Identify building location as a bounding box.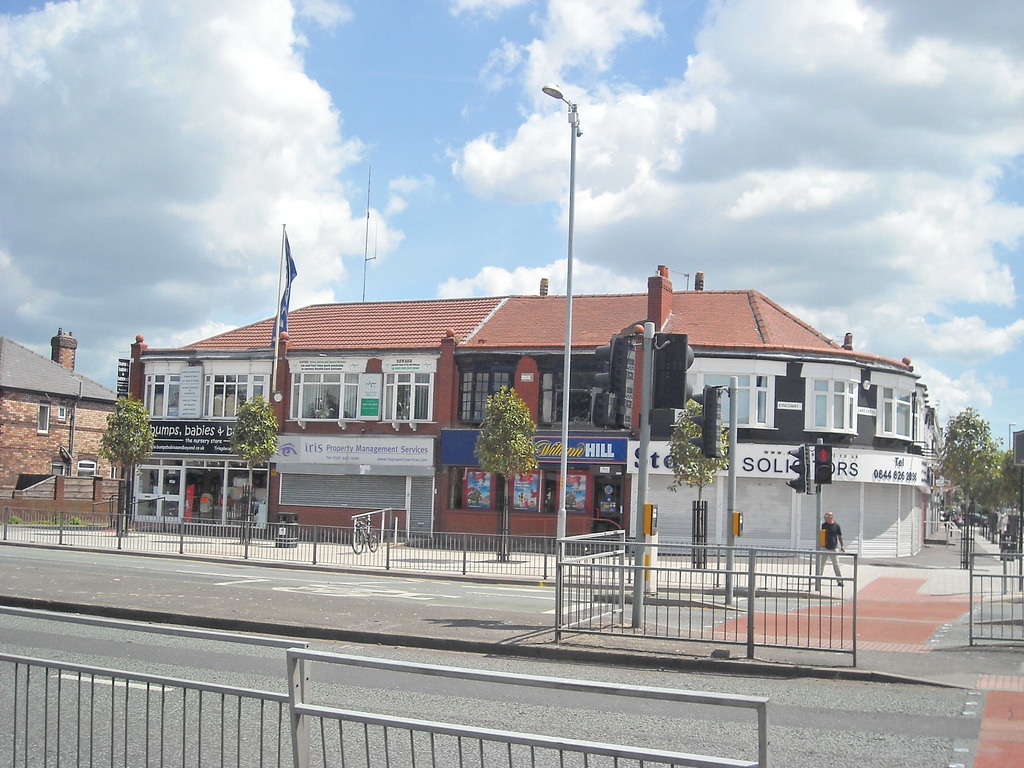
rect(0, 343, 122, 495).
